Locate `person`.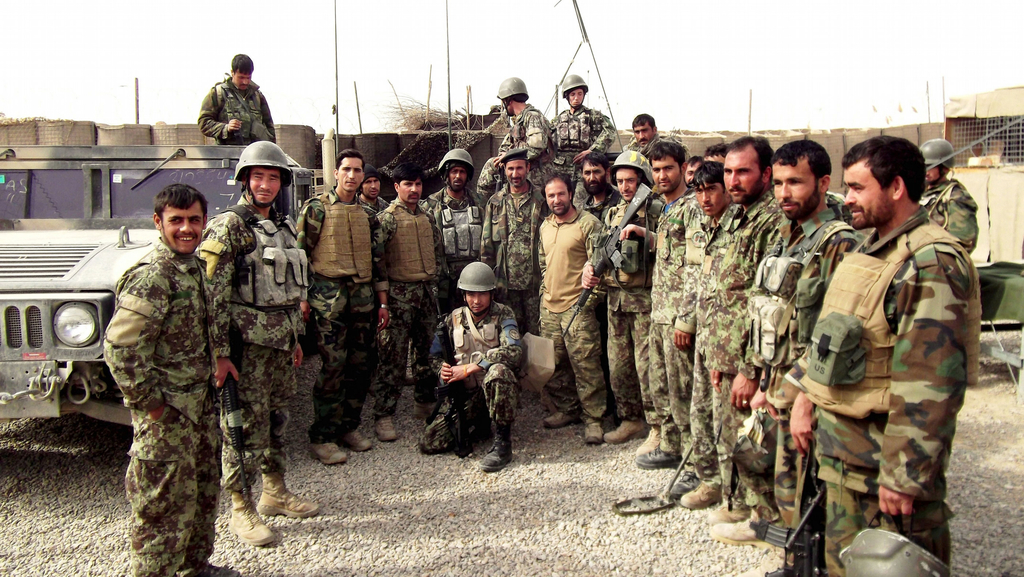
Bounding box: pyautogui.locateOnScreen(97, 183, 233, 576).
